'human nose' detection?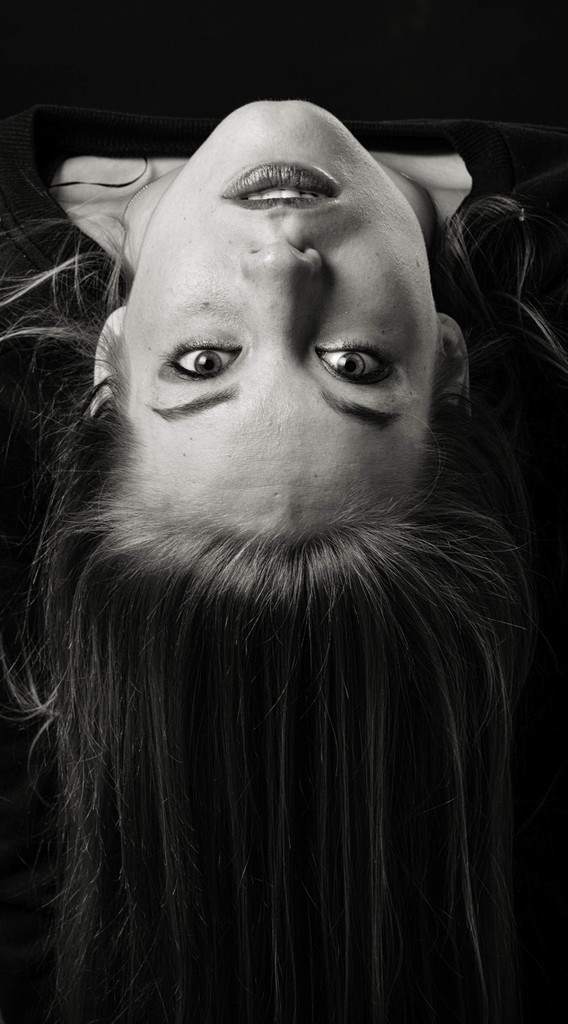
(239,239,325,356)
